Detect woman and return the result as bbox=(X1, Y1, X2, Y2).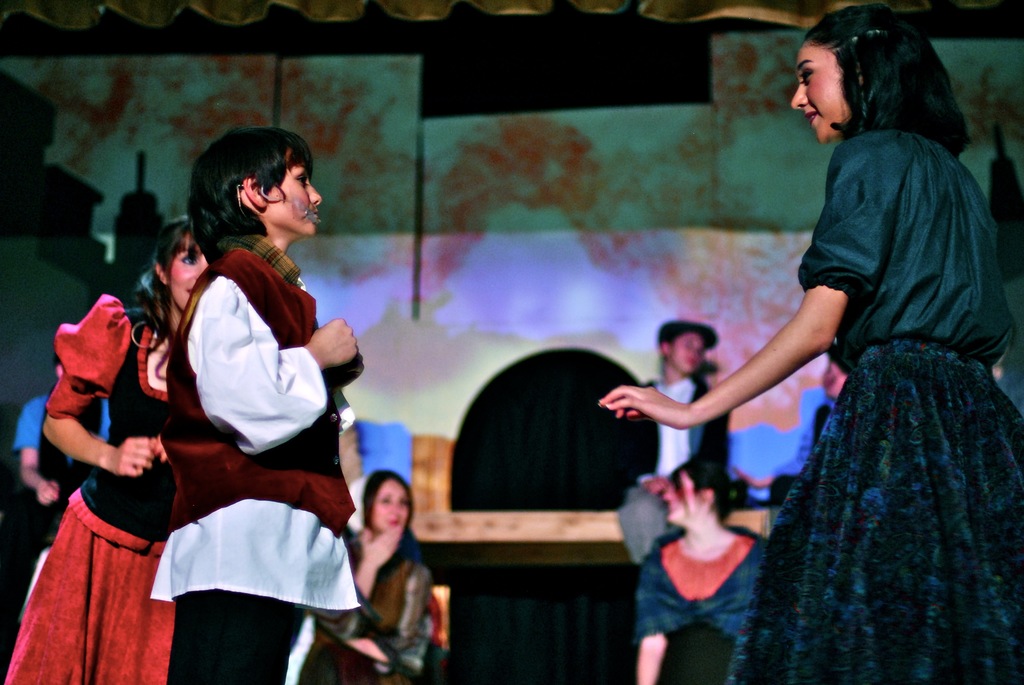
bbox=(635, 453, 780, 684).
